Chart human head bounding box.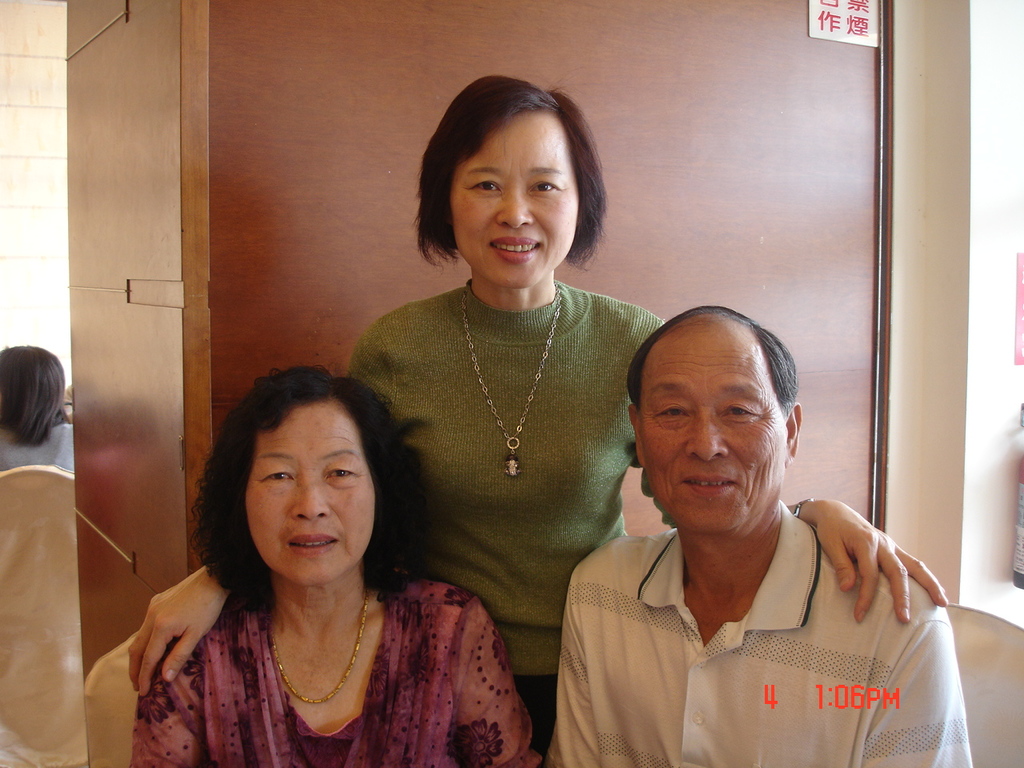
Charted: bbox=(414, 74, 607, 292).
